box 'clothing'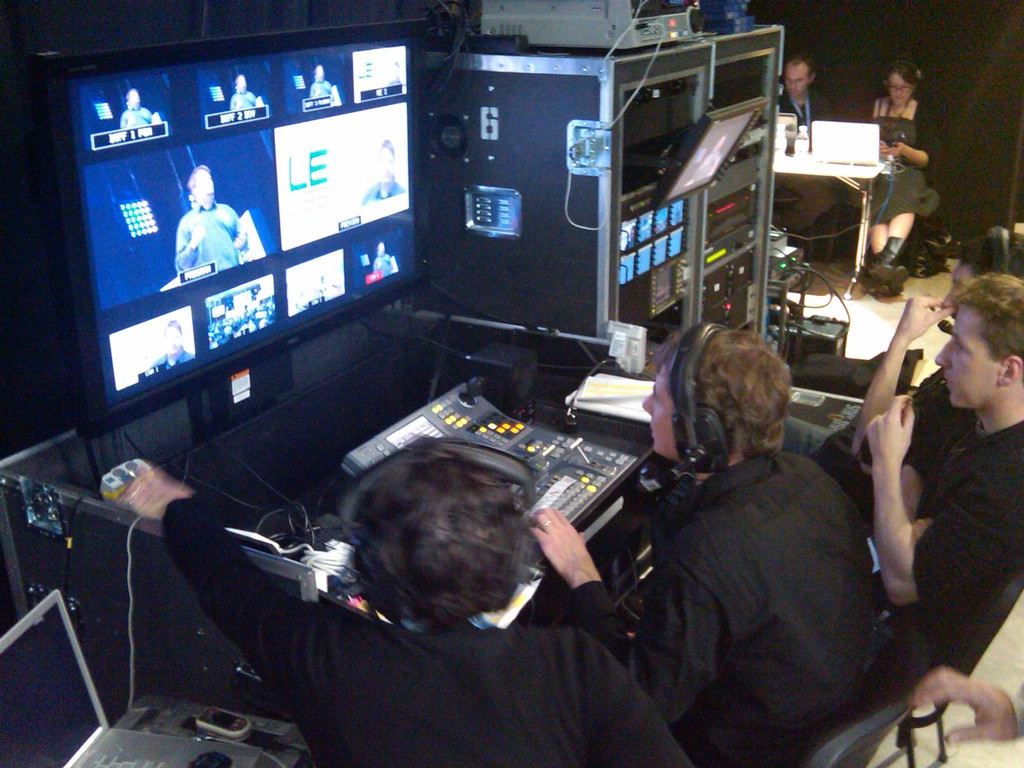
(563,439,872,767)
